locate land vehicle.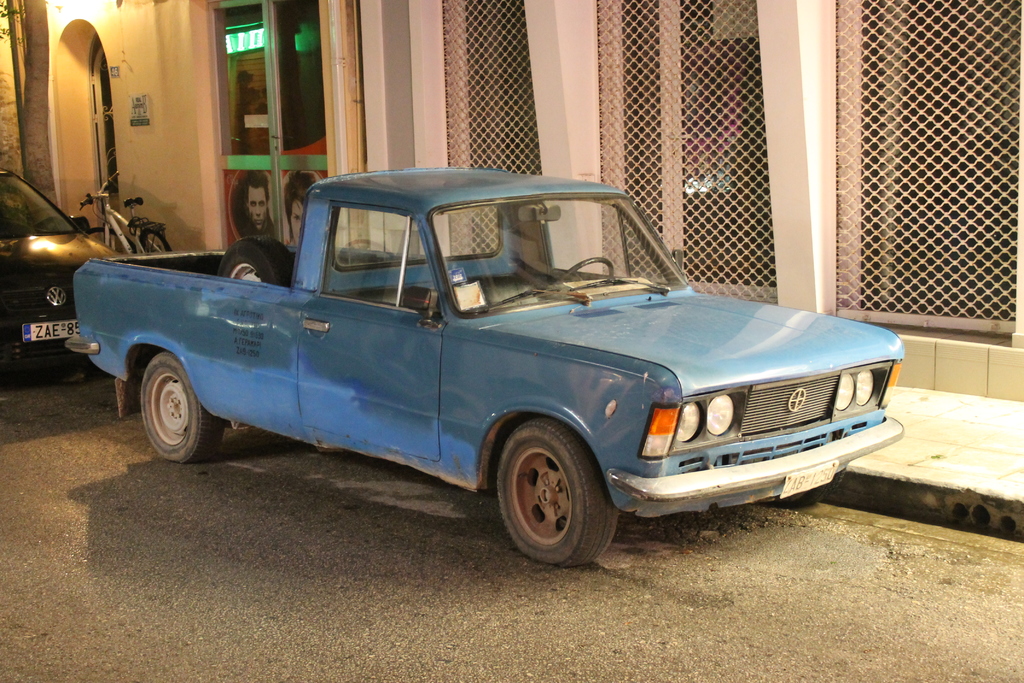
Bounding box: (0, 159, 125, 384).
